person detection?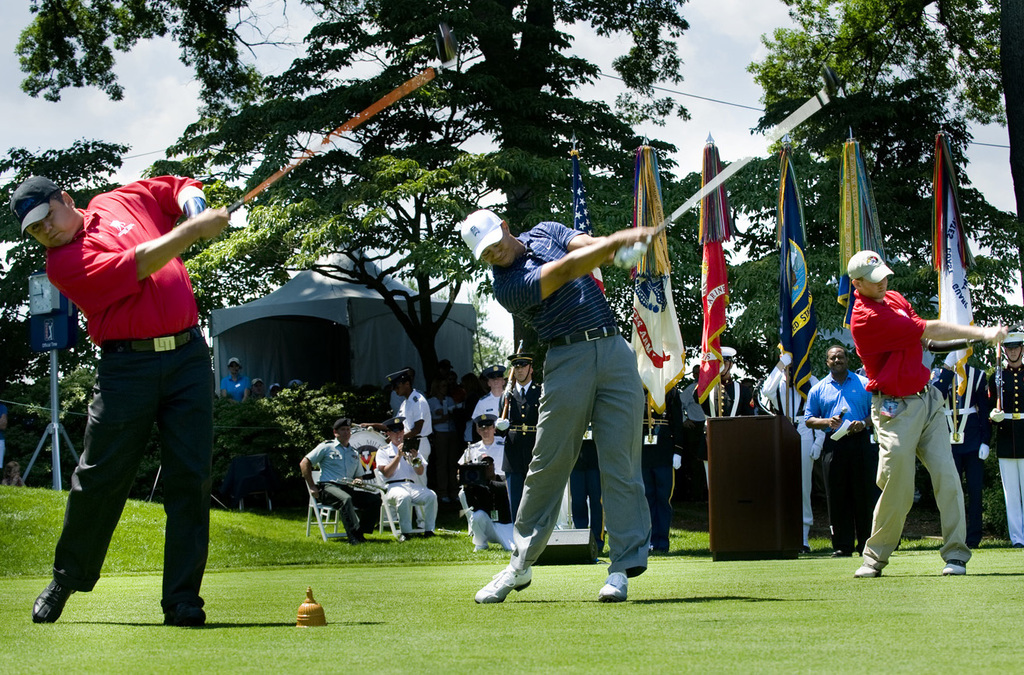
12,171,230,623
